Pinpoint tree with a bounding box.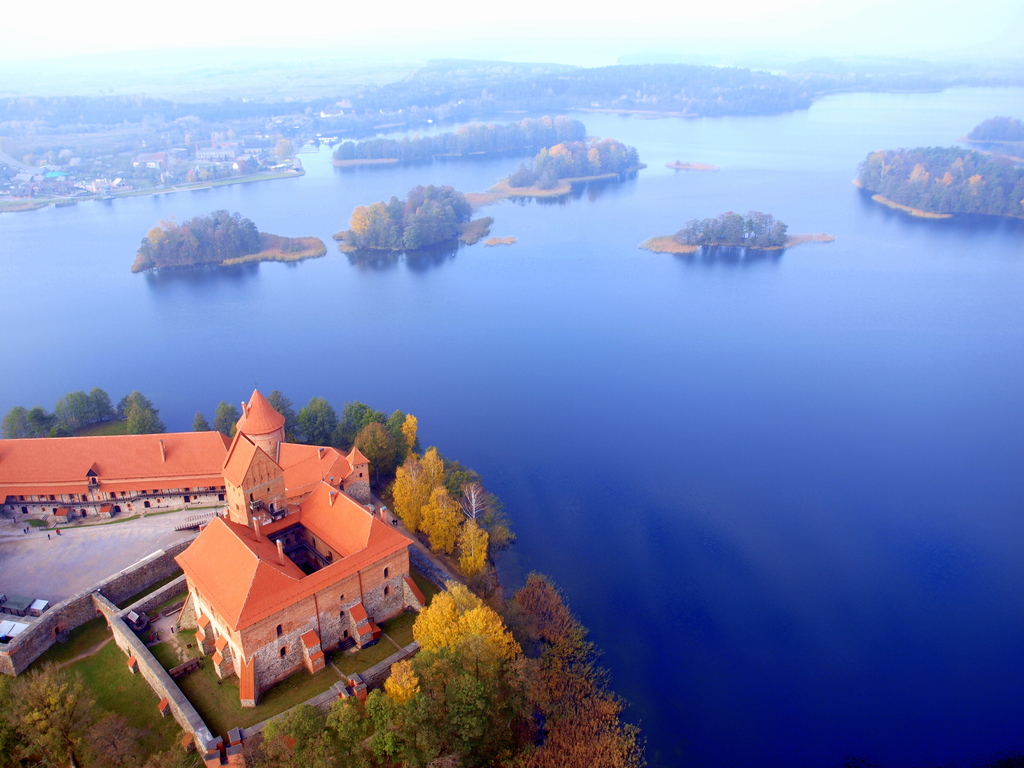
crop(268, 393, 299, 438).
